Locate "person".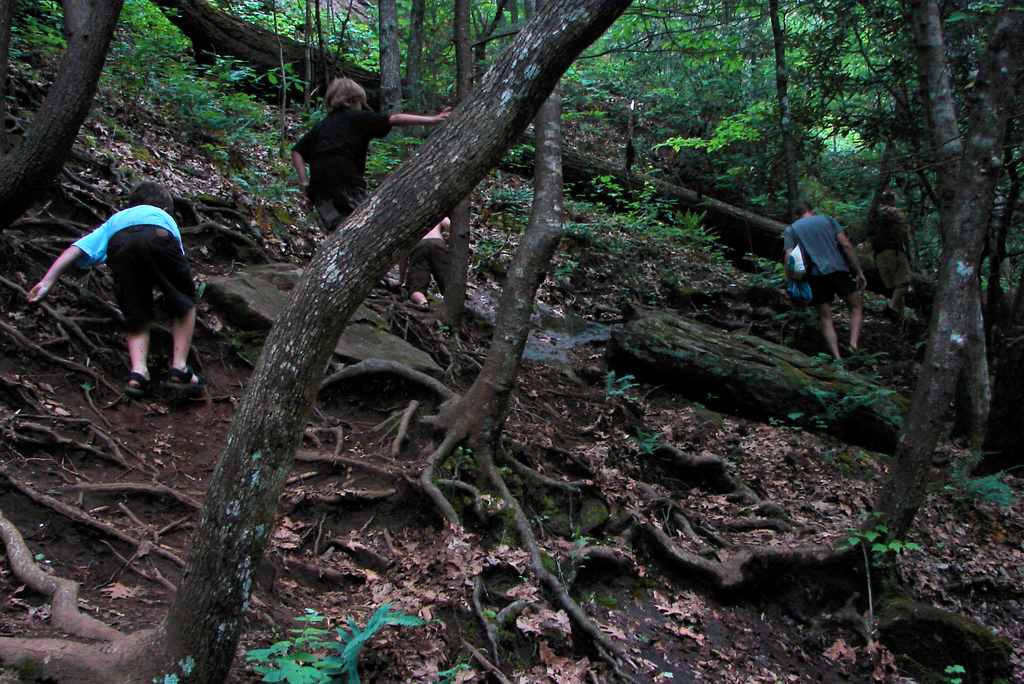
Bounding box: 399/211/452/314.
